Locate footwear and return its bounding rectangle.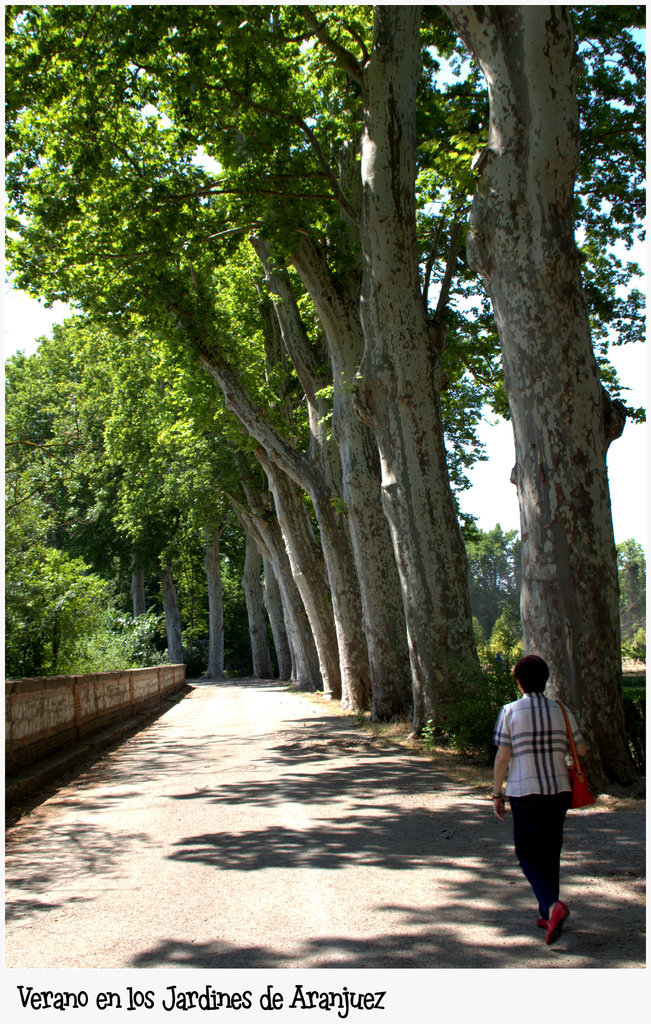
<box>544,901,570,947</box>.
